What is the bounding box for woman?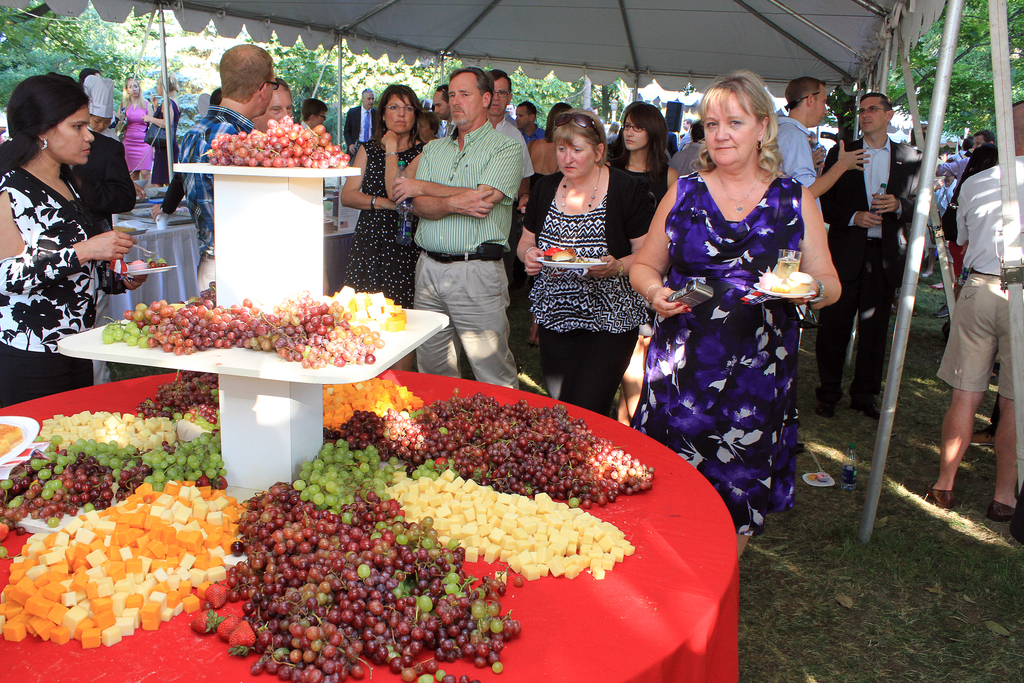
detection(113, 76, 156, 185).
